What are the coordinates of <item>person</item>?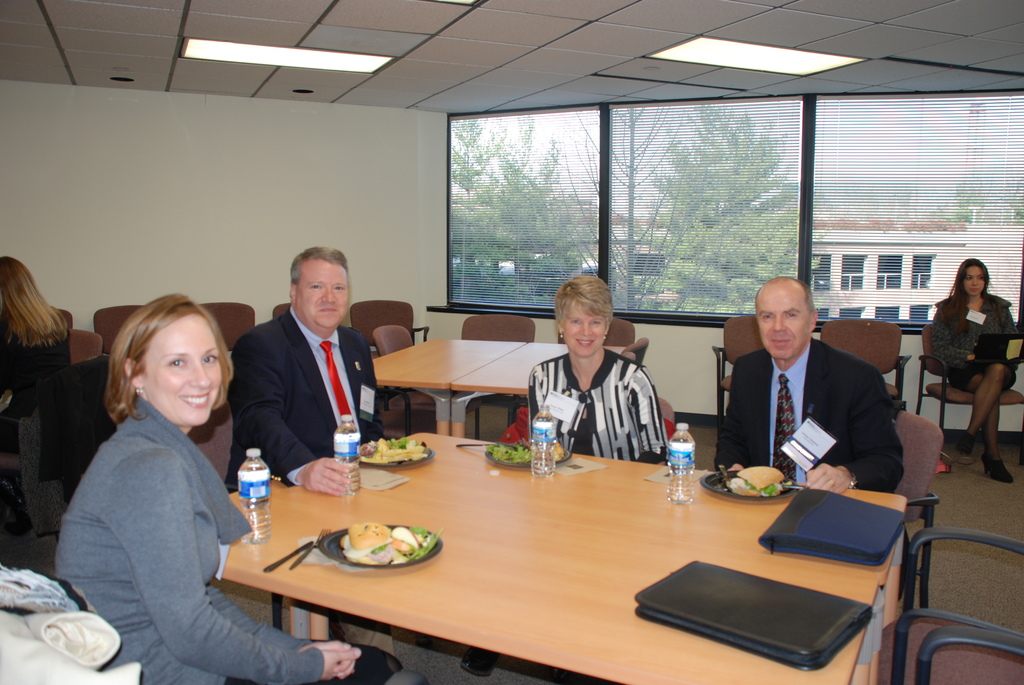
<box>920,257,1023,484</box>.
